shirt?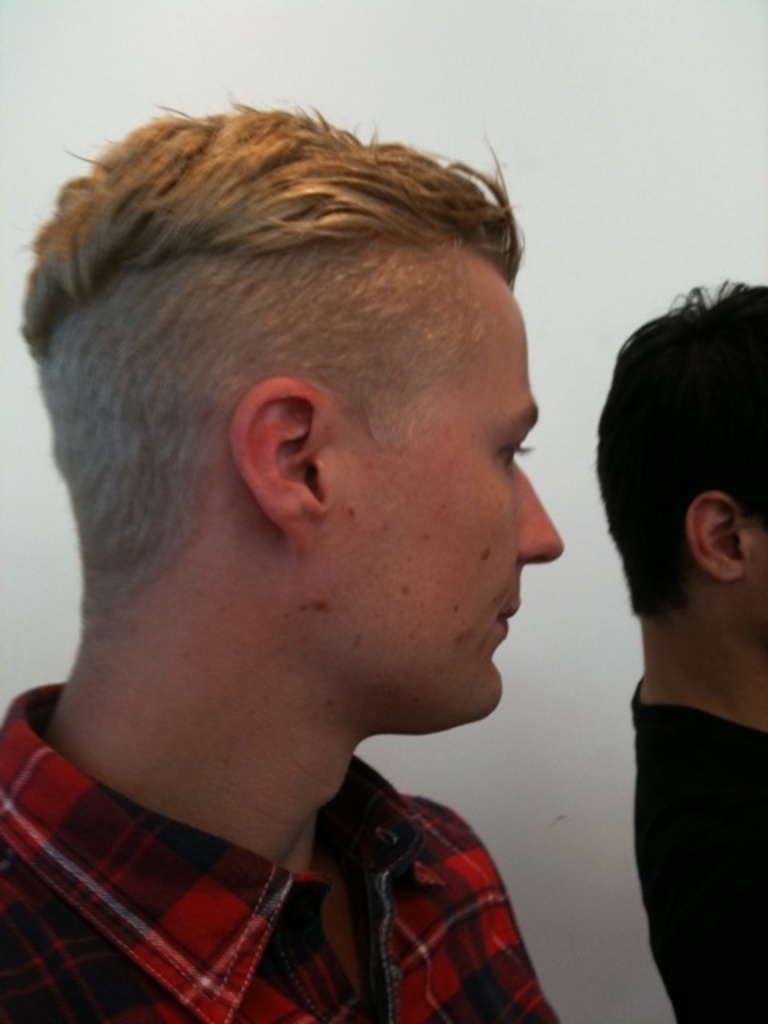
Rect(635, 674, 766, 1022)
